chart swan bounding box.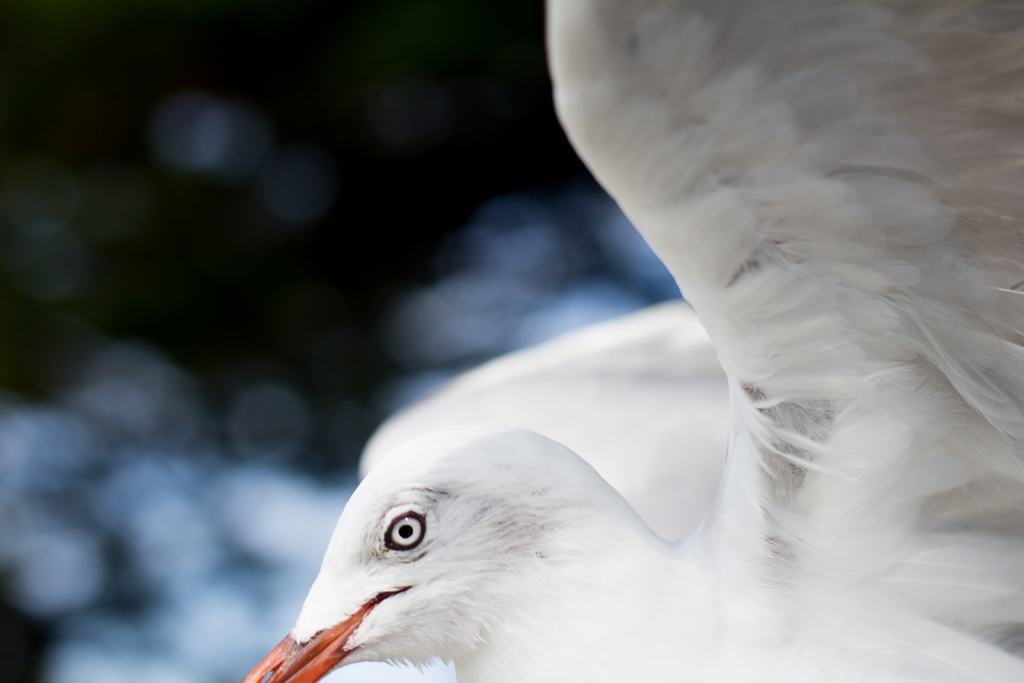
Charted: bbox=(232, 0, 1023, 682).
